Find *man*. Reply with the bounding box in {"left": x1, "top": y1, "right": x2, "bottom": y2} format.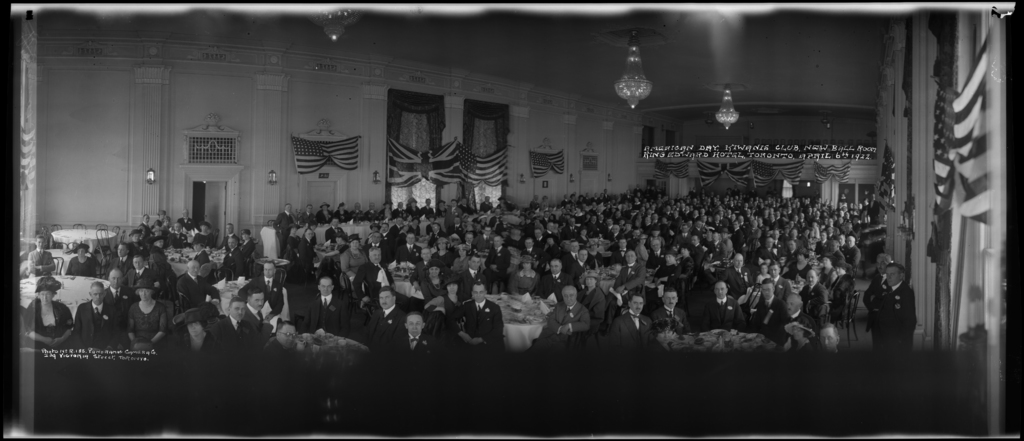
{"left": 607, "top": 294, "right": 653, "bottom": 349}.
